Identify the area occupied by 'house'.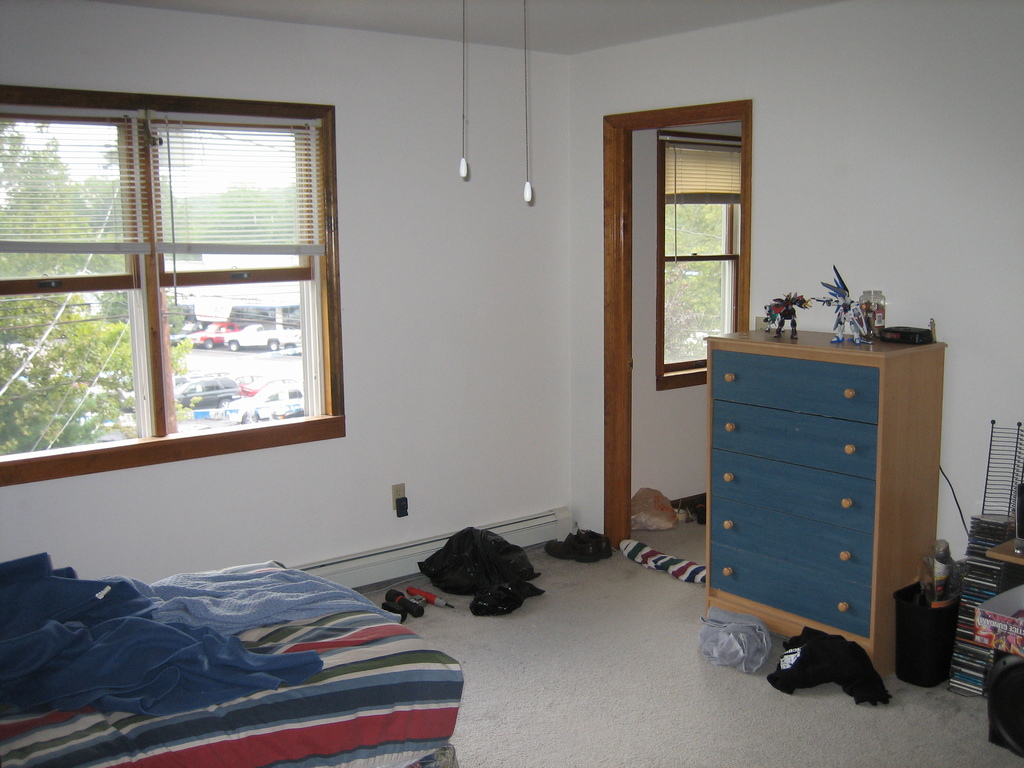
Area: locate(0, 0, 851, 725).
